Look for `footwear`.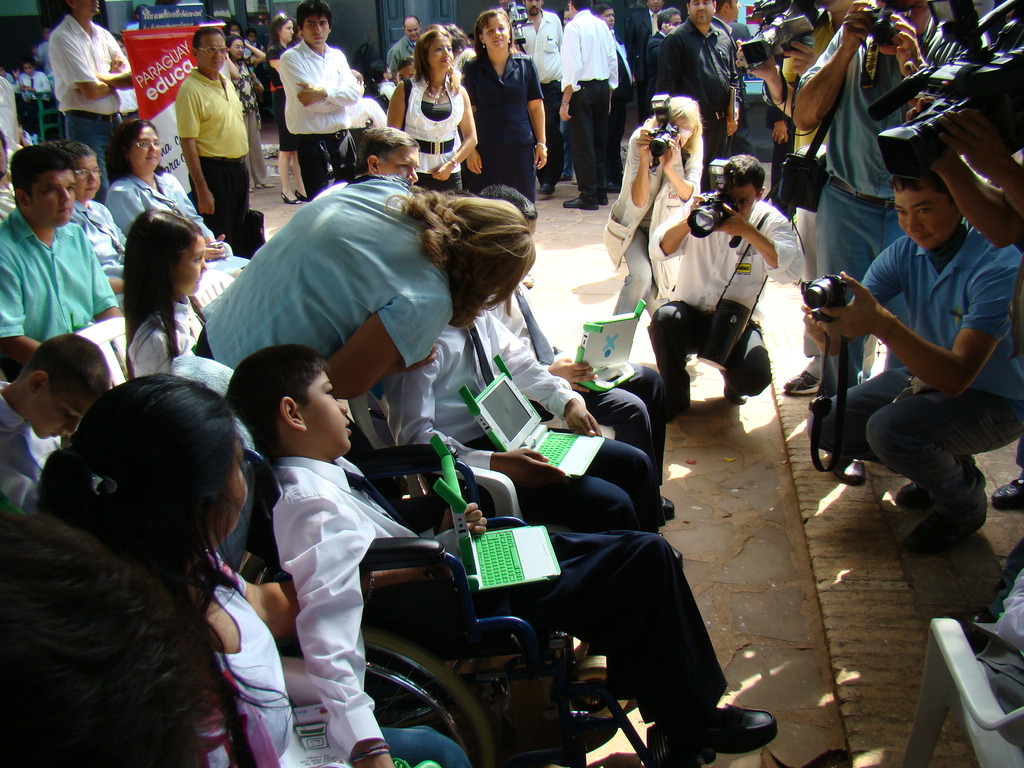
Found: {"x1": 579, "y1": 186, "x2": 607, "y2": 204}.
